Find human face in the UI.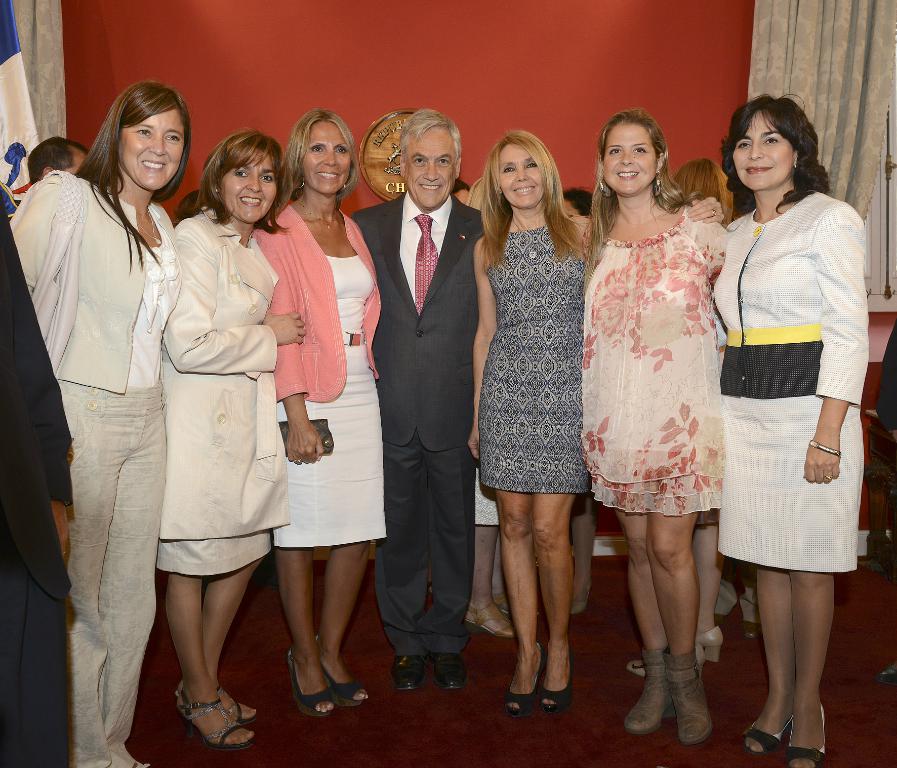
UI element at <region>605, 121, 658, 197</region>.
